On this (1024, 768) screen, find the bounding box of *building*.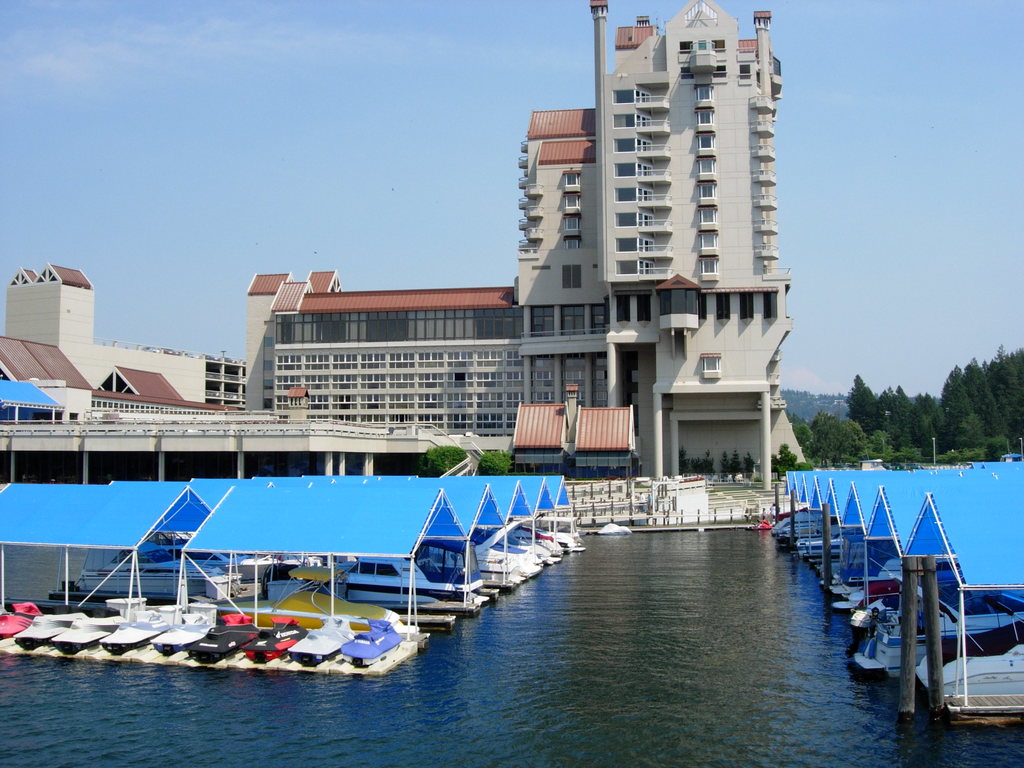
Bounding box: crop(0, 0, 806, 480).
